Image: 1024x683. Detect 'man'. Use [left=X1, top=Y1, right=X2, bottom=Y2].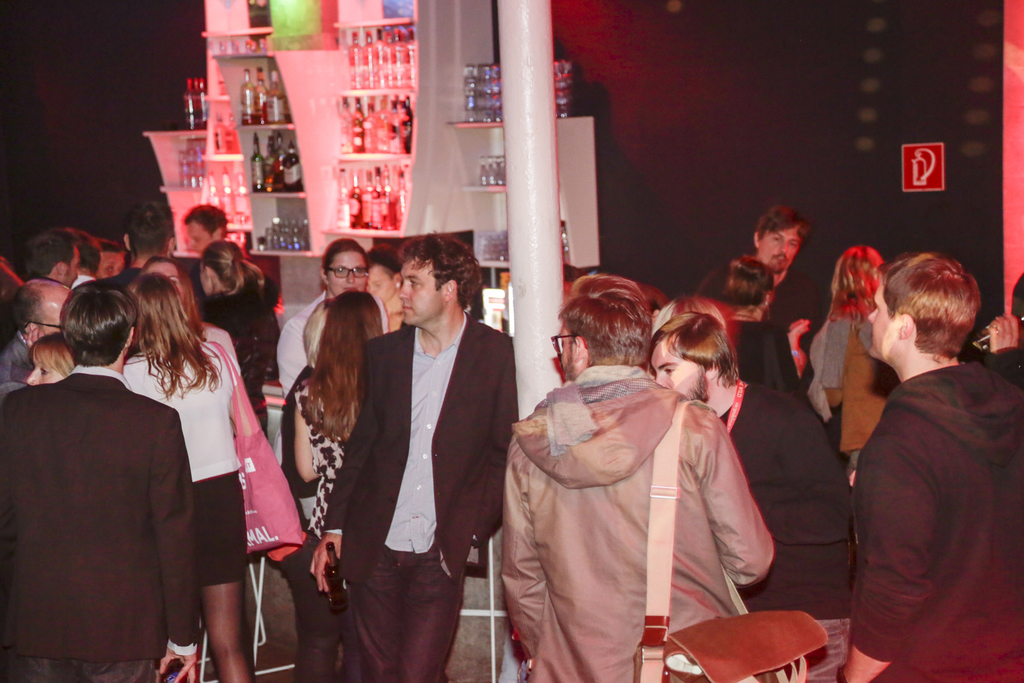
[left=85, top=213, right=219, bottom=361].
